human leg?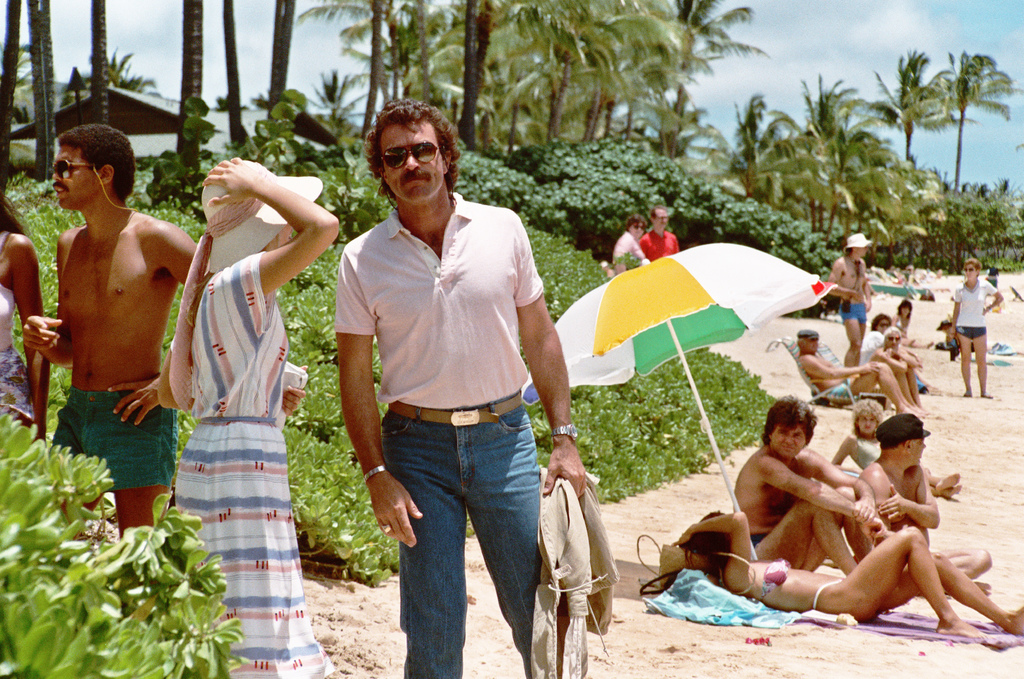
BBox(460, 394, 545, 678)
